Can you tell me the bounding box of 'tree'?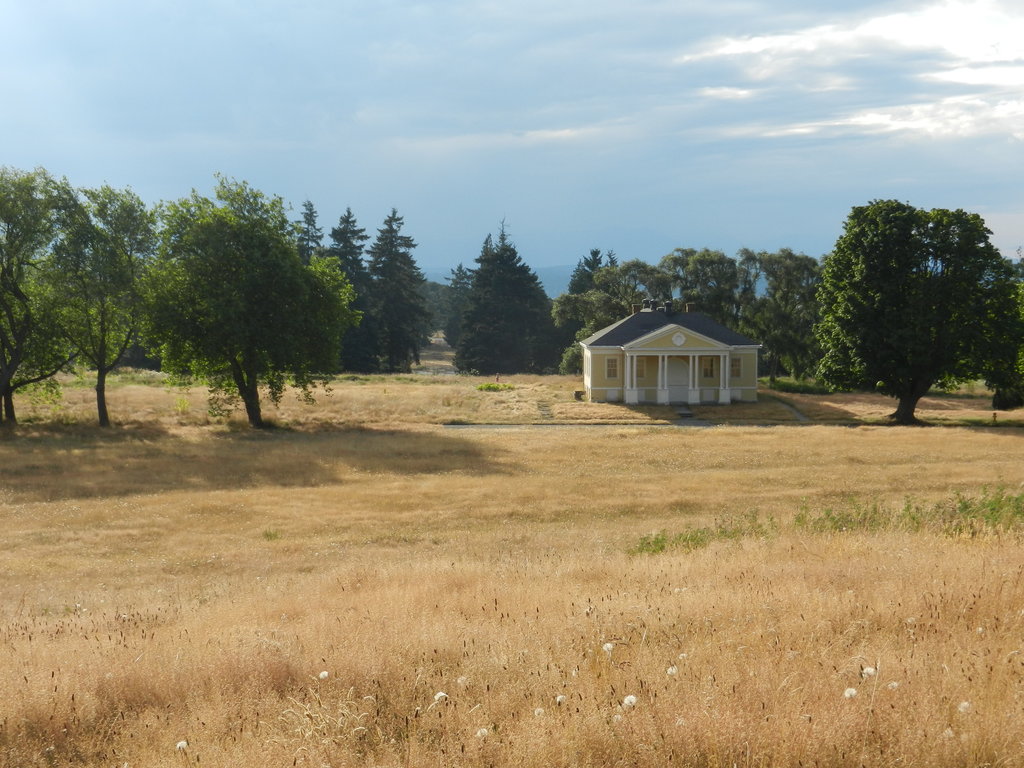
[0,163,129,426].
